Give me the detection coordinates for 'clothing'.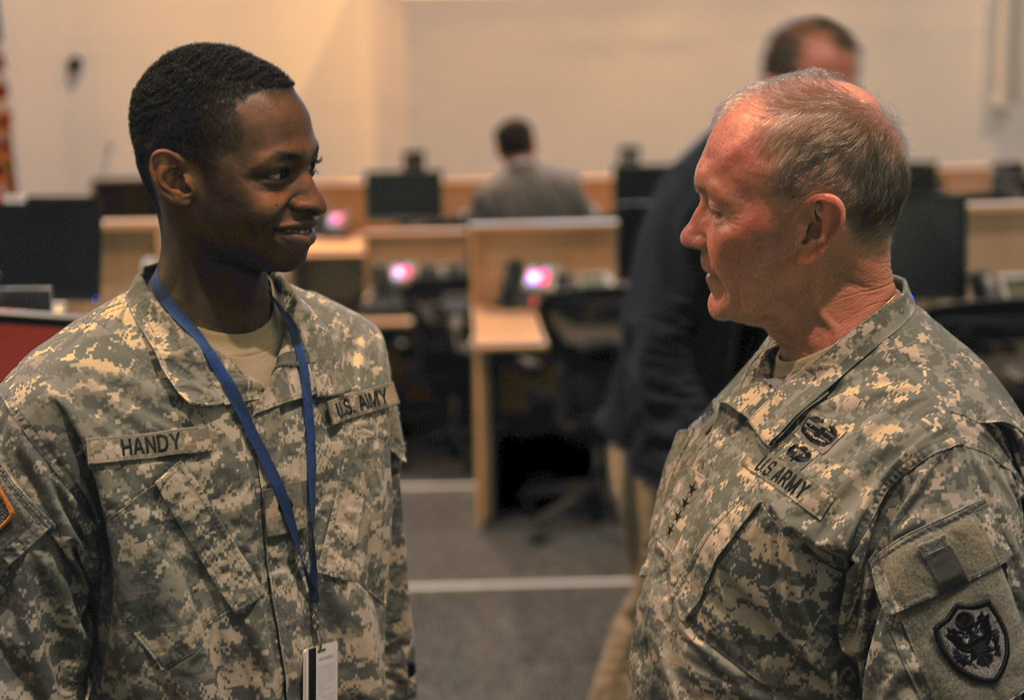
box(0, 255, 420, 699).
